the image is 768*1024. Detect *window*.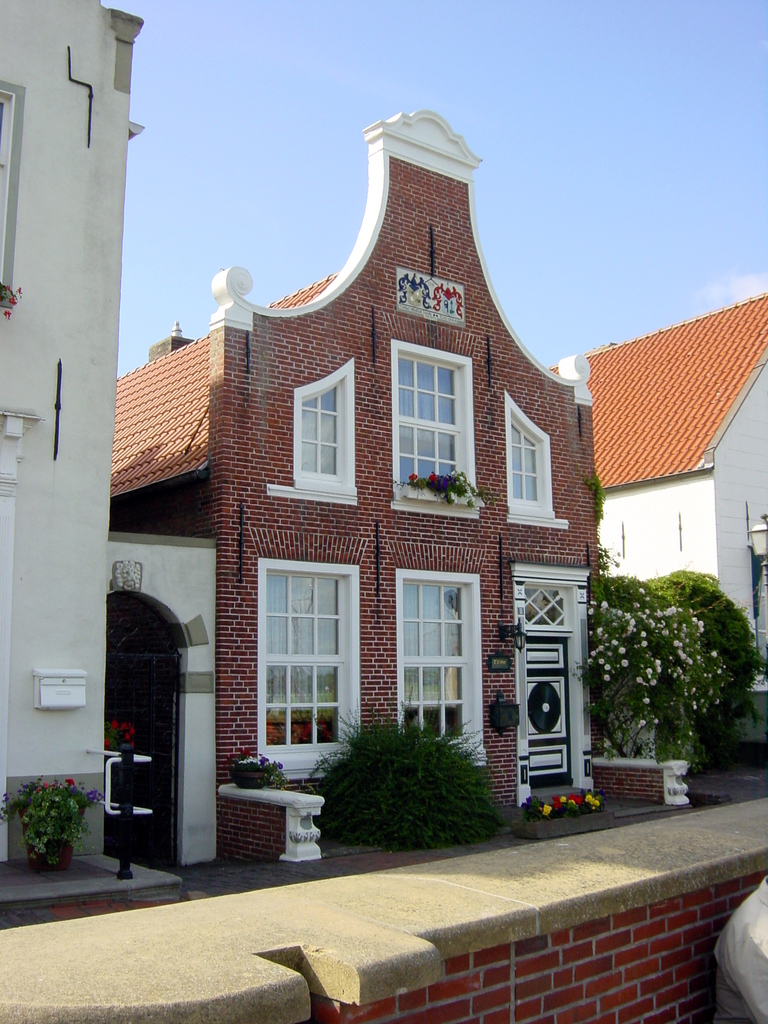
Detection: box(499, 386, 558, 522).
